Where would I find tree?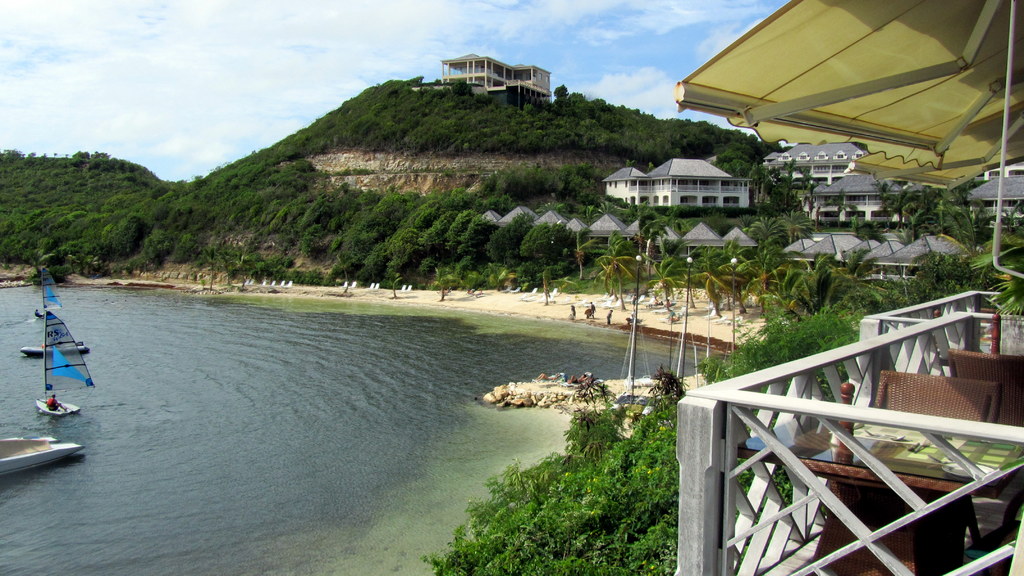
At select_region(751, 216, 782, 268).
